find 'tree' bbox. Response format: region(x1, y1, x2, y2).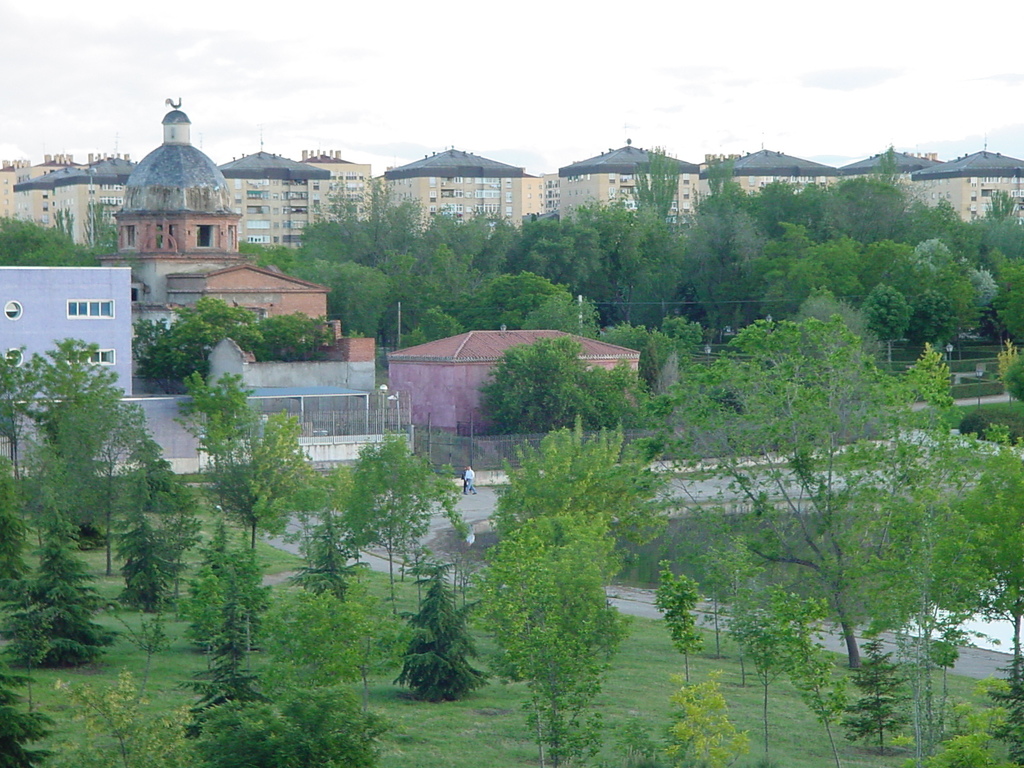
region(621, 148, 682, 269).
